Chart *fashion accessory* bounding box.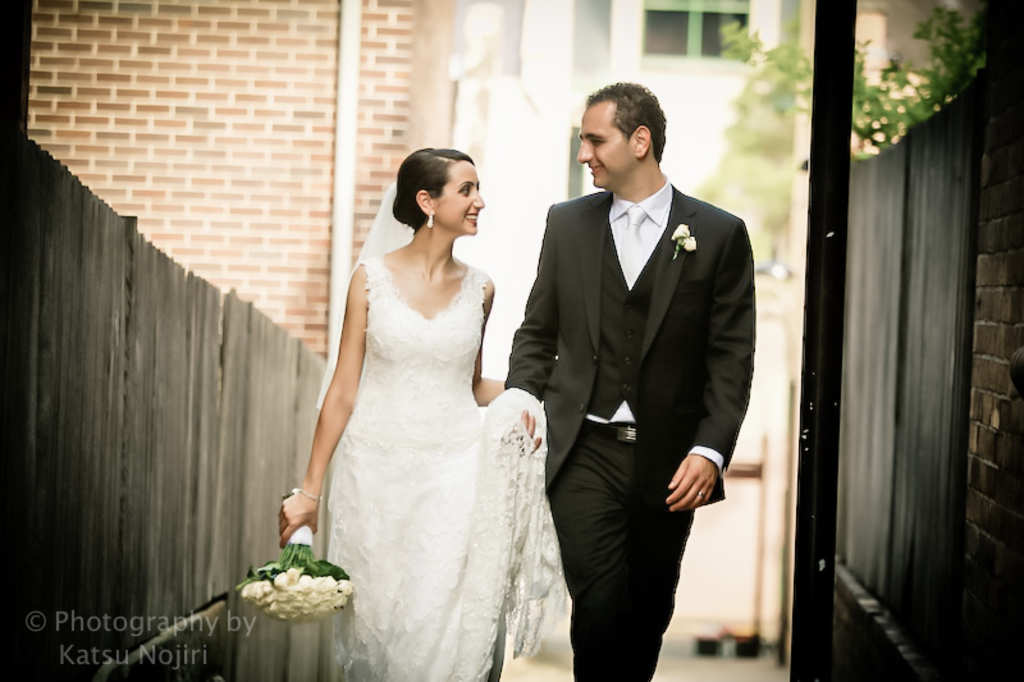
Charted: (577, 416, 655, 445).
